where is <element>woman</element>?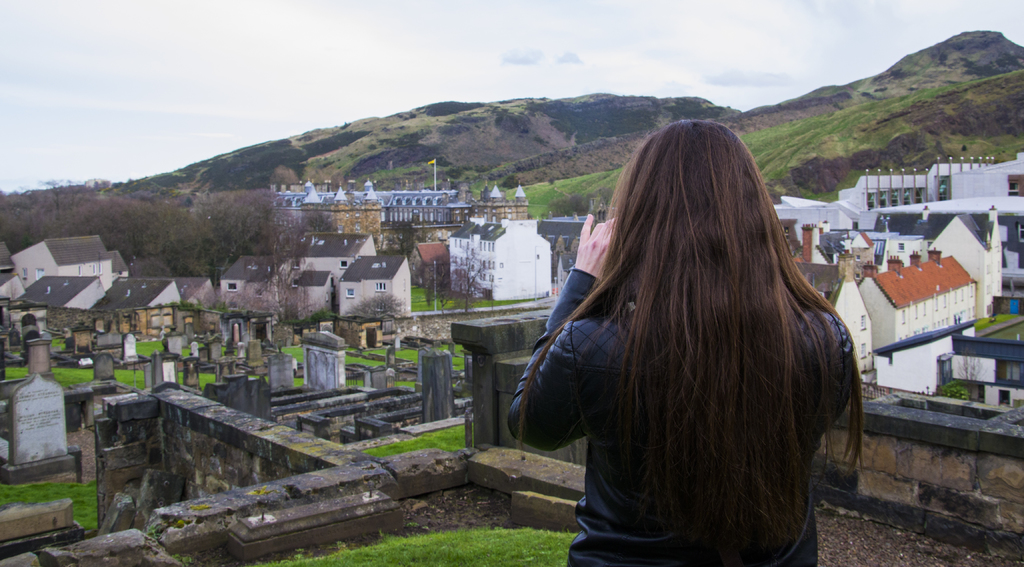
locate(505, 120, 870, 561).
